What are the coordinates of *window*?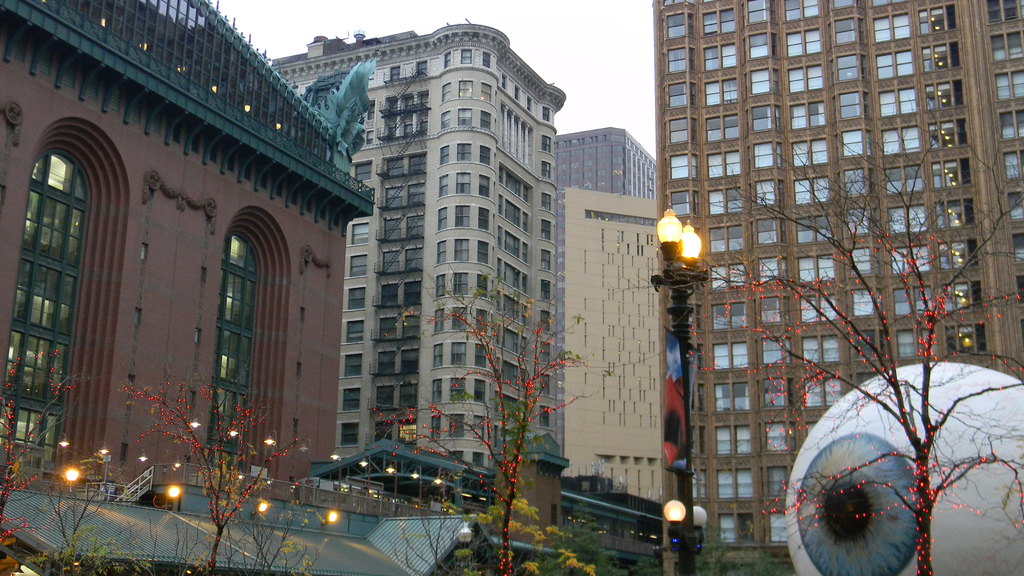
crop(429, 414, 441, 439).
